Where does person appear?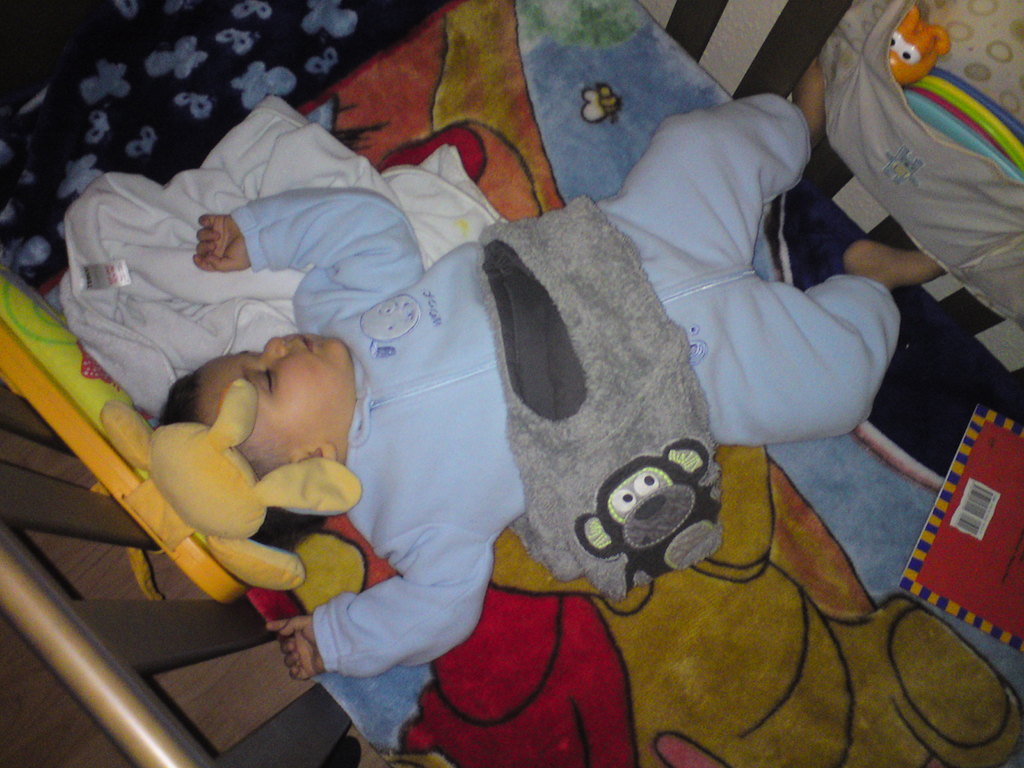
Appears at (161,48,965,684).
